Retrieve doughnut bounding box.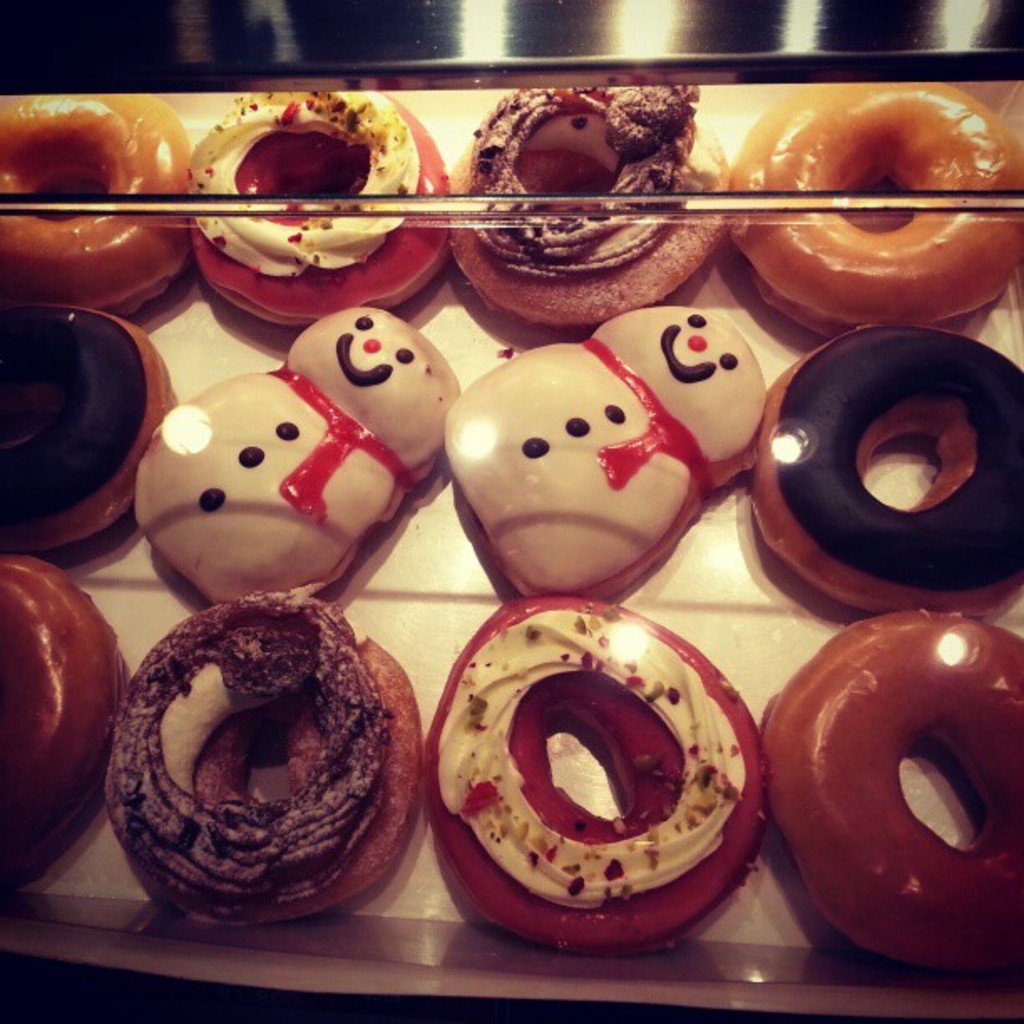
Bounding box: <box>99,584,427,930</box>.
